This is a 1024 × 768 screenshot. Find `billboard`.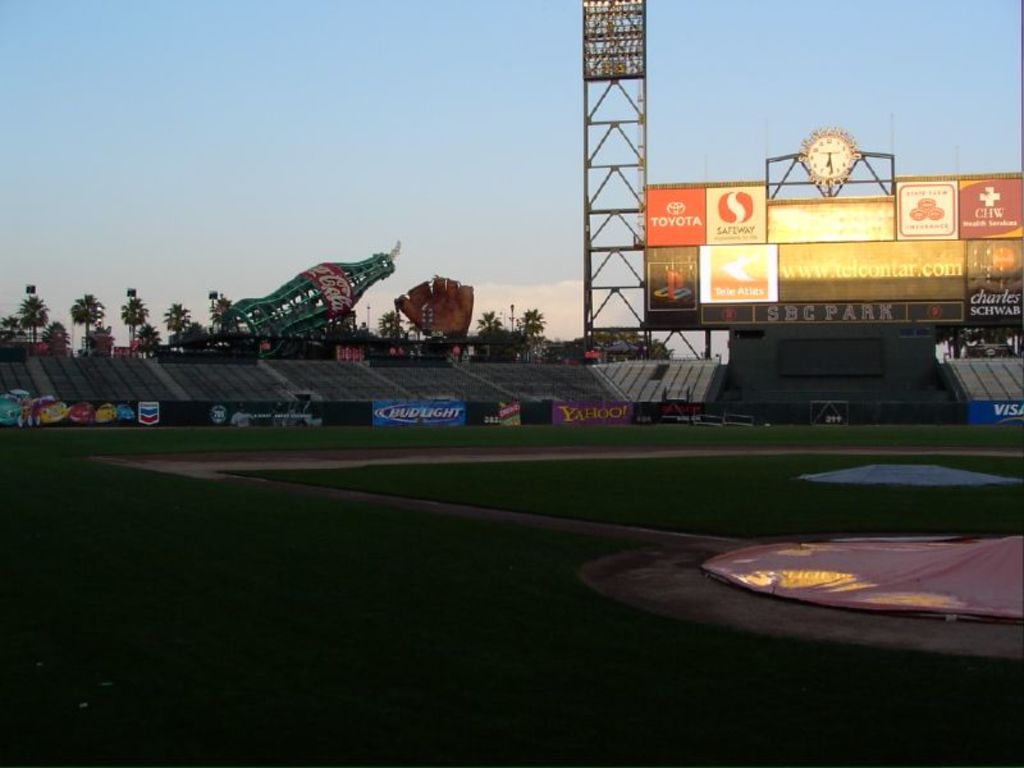
Bounding box: bbox=(776, 239, 966, 298).
